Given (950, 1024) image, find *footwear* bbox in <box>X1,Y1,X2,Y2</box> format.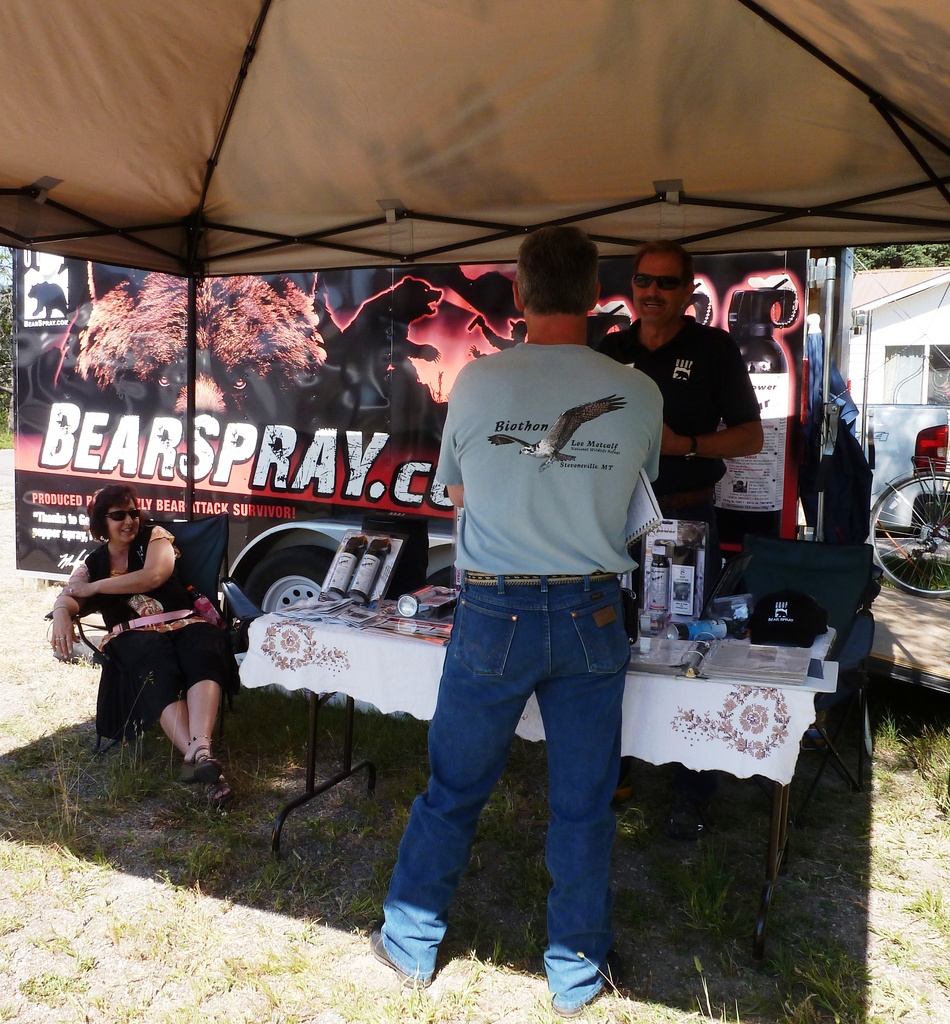
<box>552,954,615,1013</box>.
